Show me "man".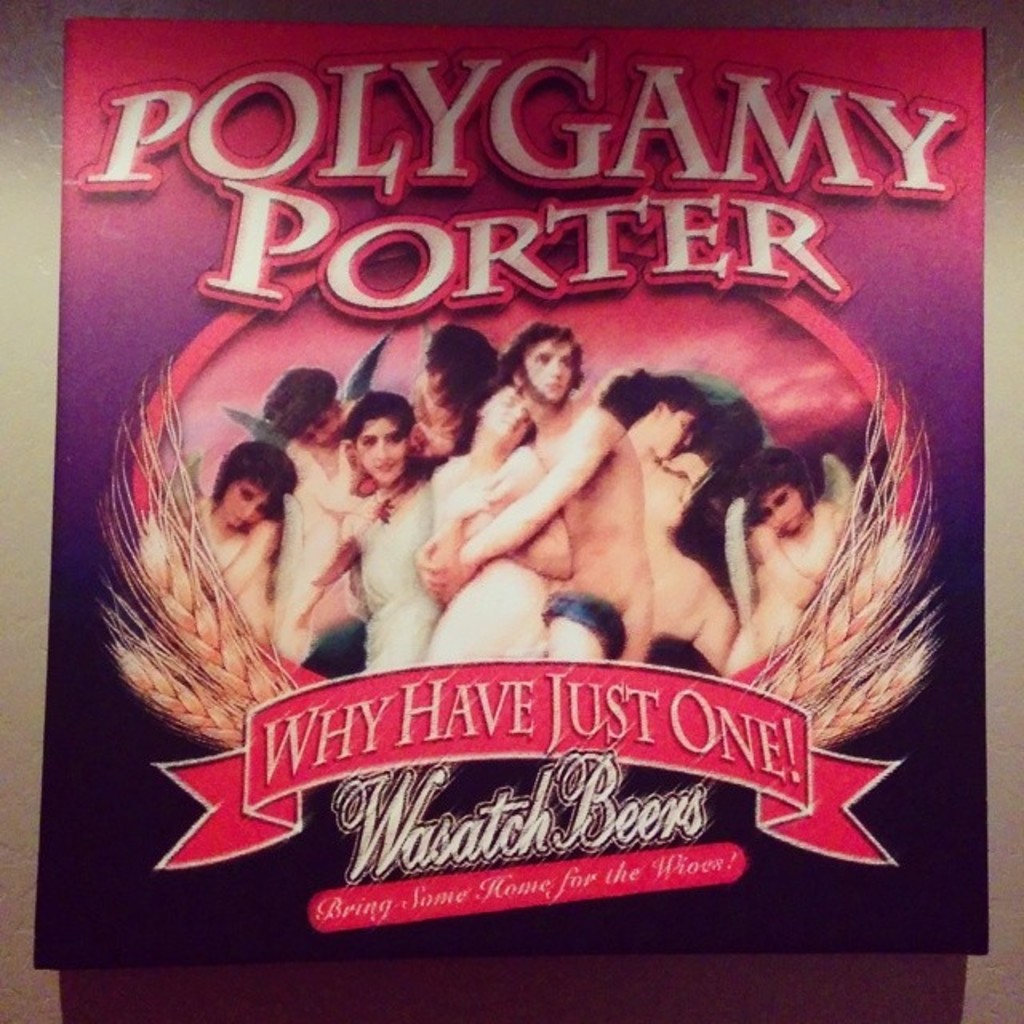
"man" is here: <region>421, 323, 651, 664</region>.
